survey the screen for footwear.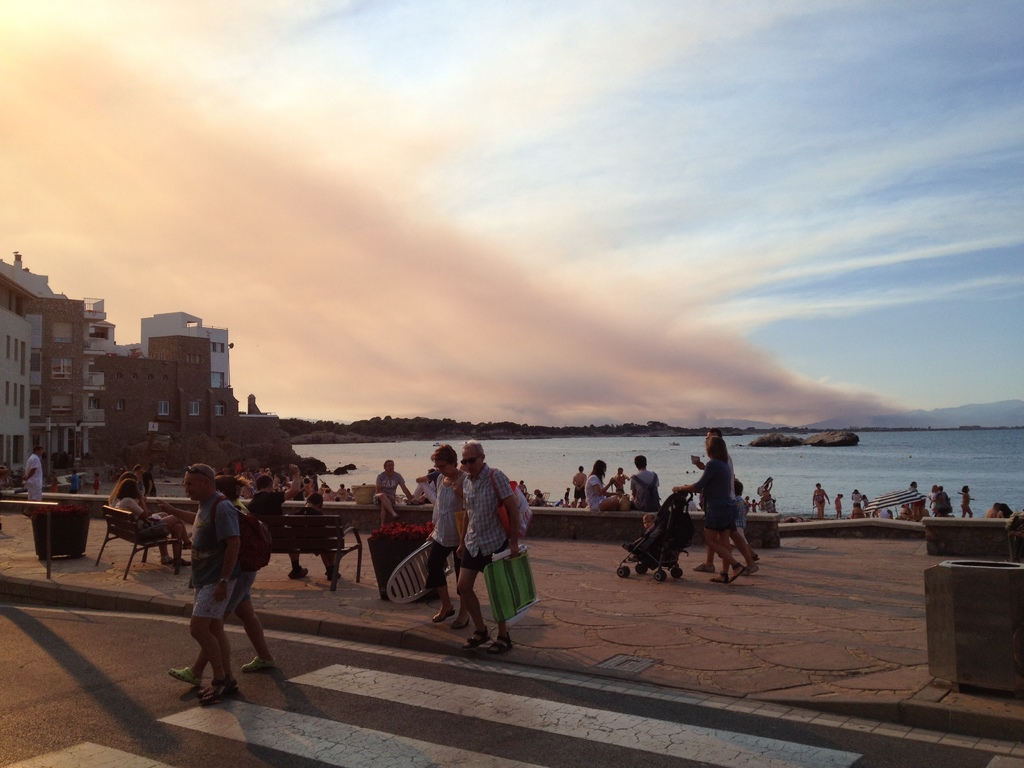
Survey found: pyautogui.locateOnScreen(287, 566, 303, 574).
